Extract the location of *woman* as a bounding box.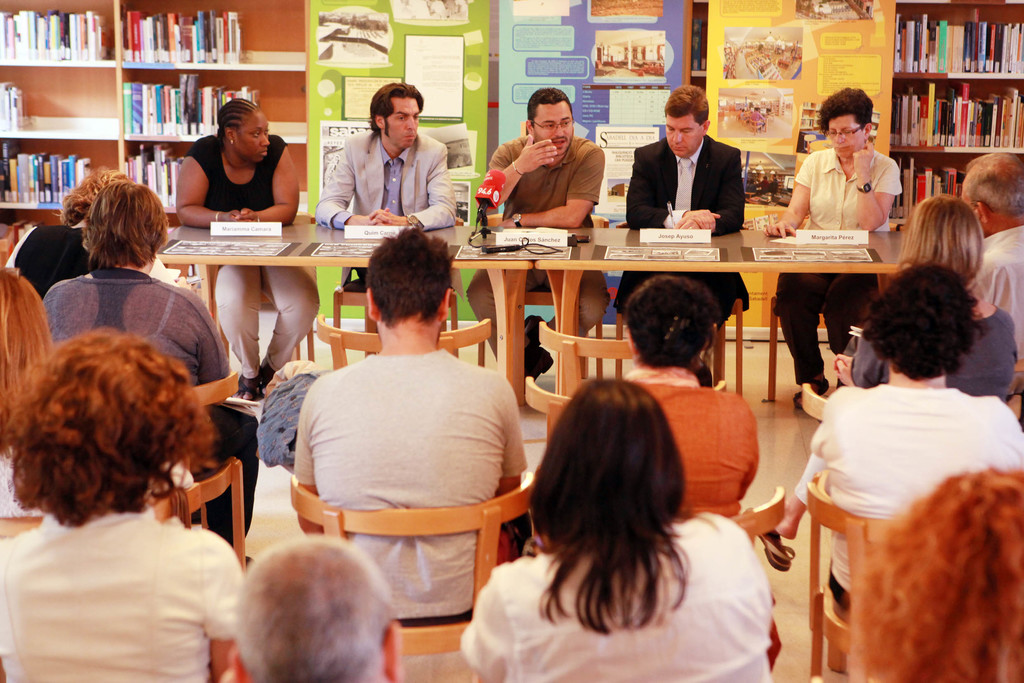
456,374,772,682.
